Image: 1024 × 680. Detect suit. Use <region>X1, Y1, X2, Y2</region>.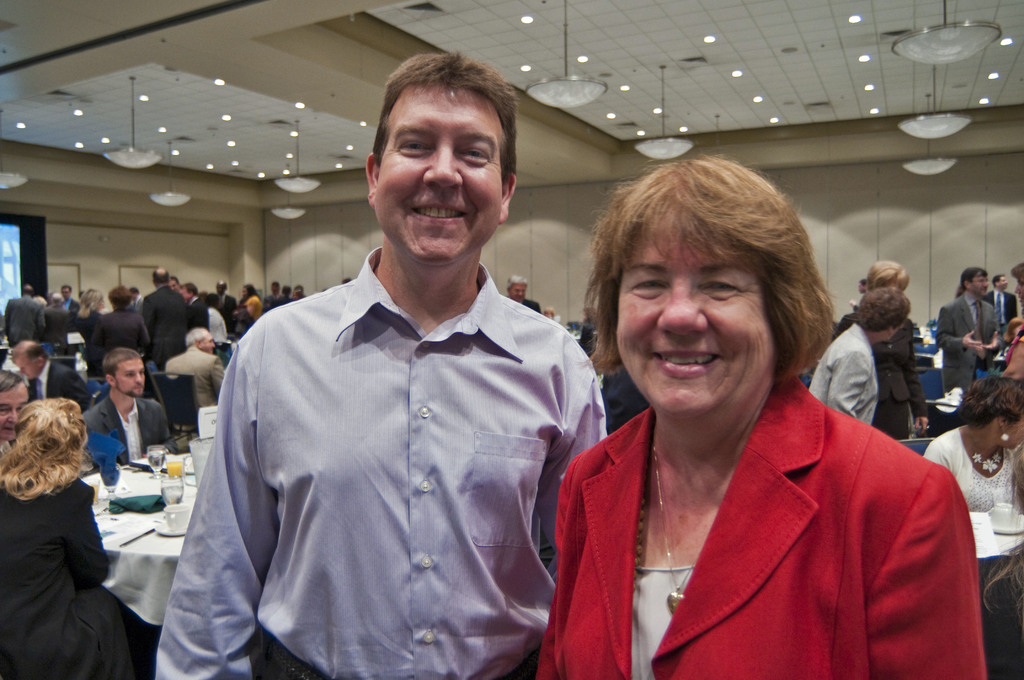
<region>990, 288, 1021, 320</region>.
